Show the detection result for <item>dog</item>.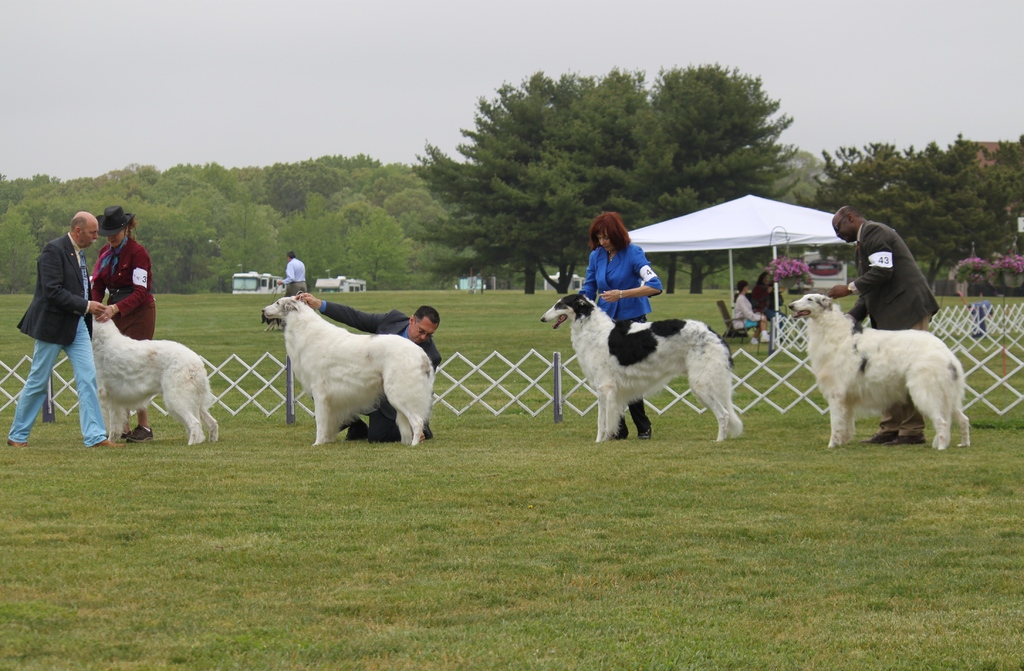
{"x1": 787, "y1": 293, "x2": 968, "y2": 449}.
